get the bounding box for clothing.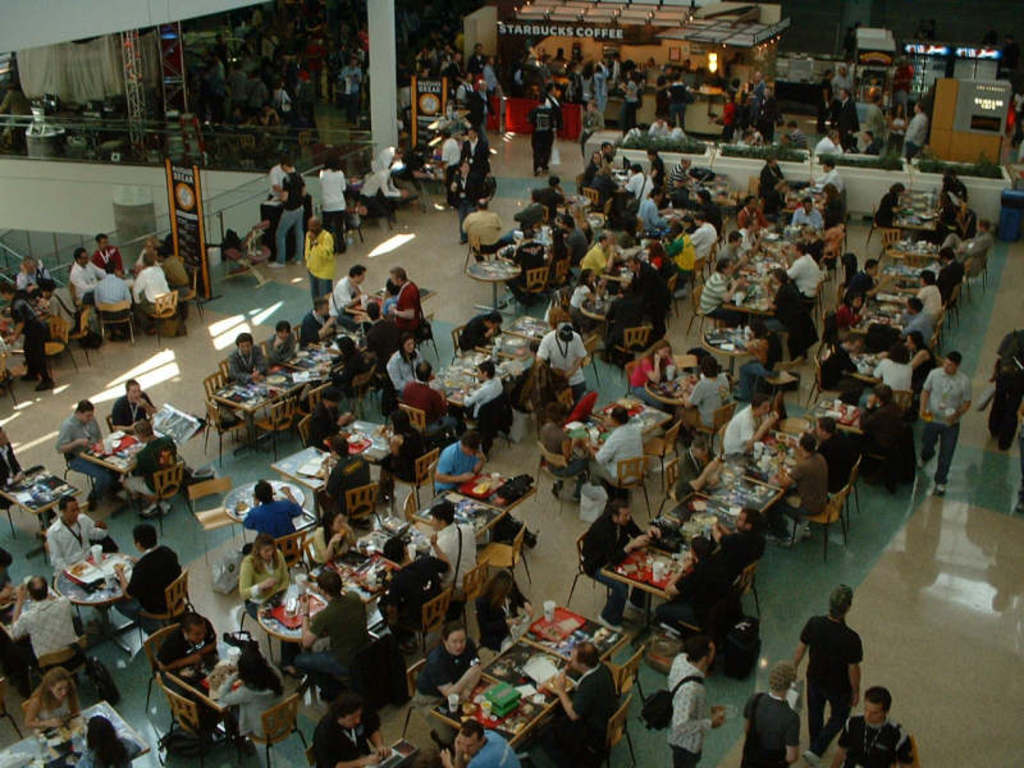
left=8, top=590, right=72, bottom=654.
